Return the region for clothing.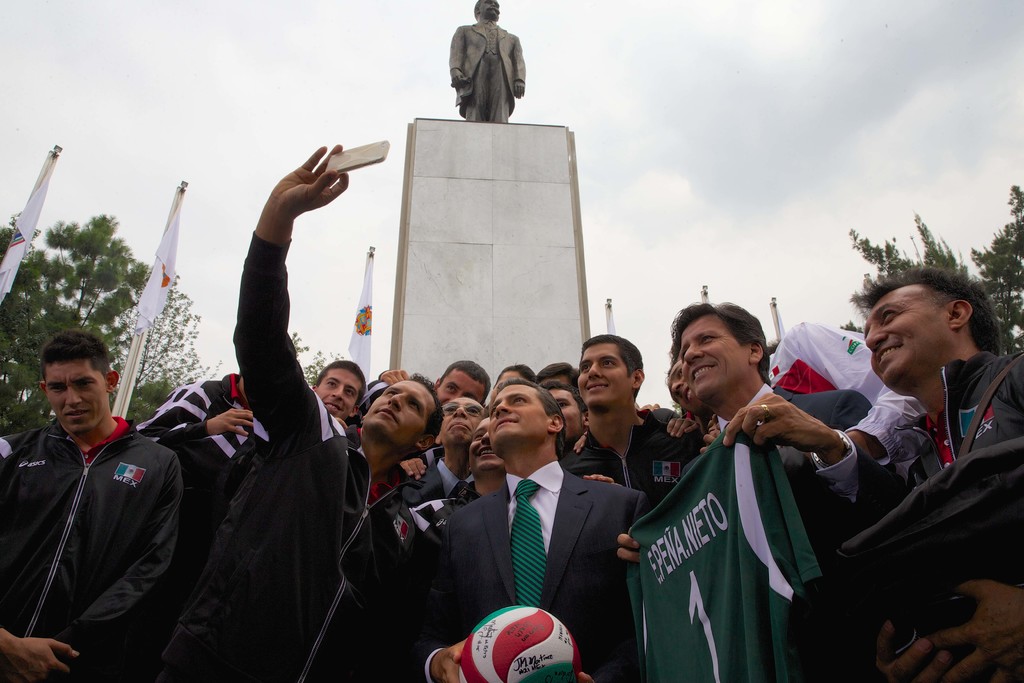
region(1, 418, 186, 666).
